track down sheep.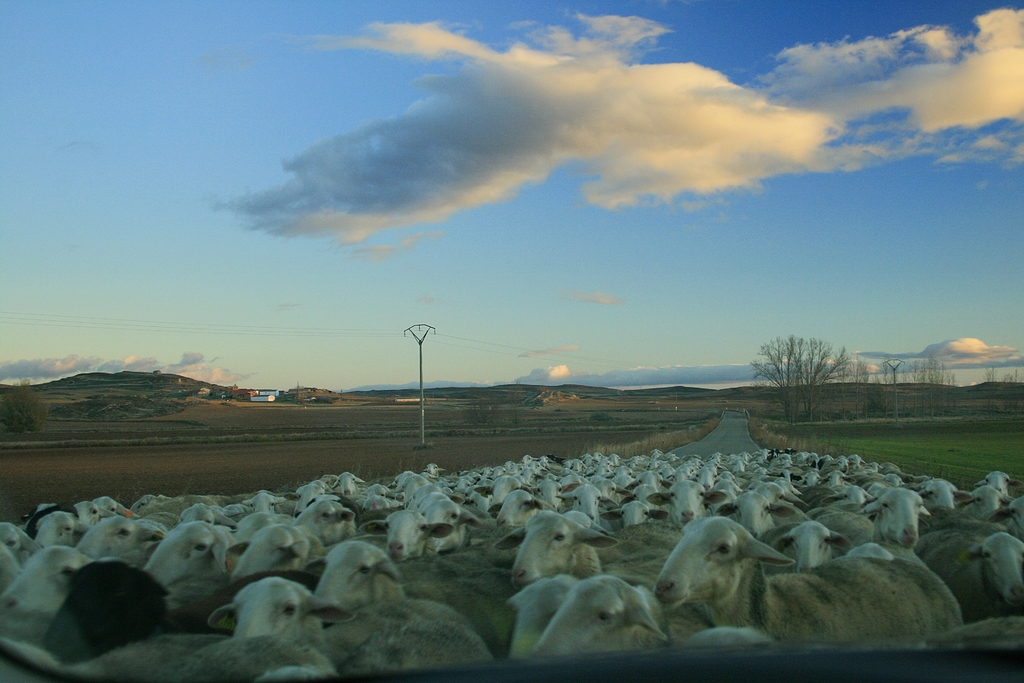
Tracked to region(653, 516, 959, 641).
